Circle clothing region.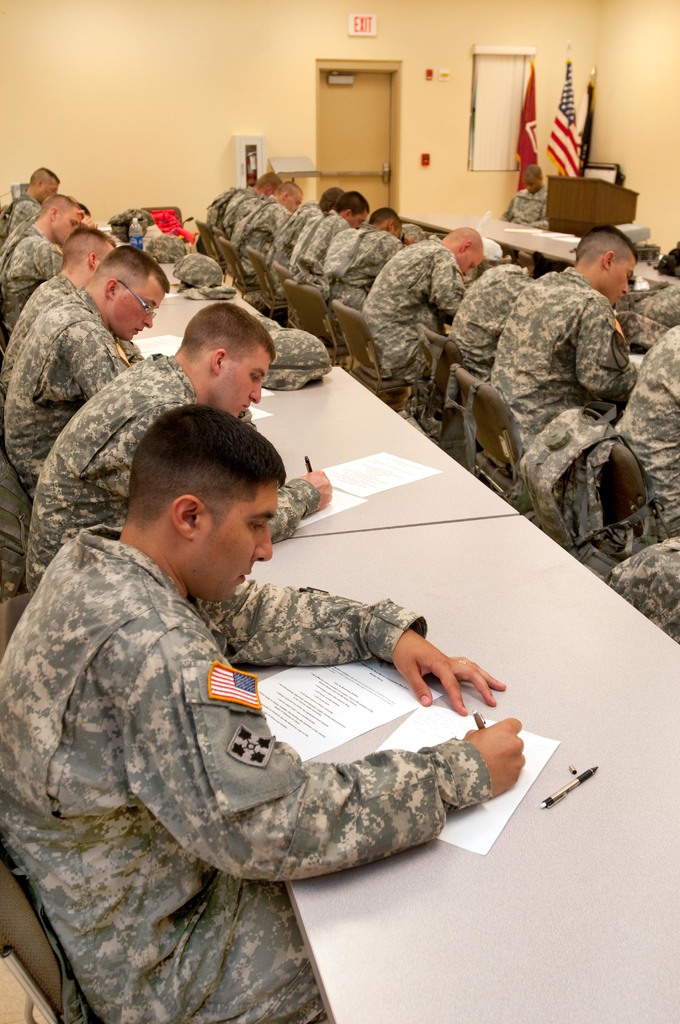
Region: 501,186,548,227.
